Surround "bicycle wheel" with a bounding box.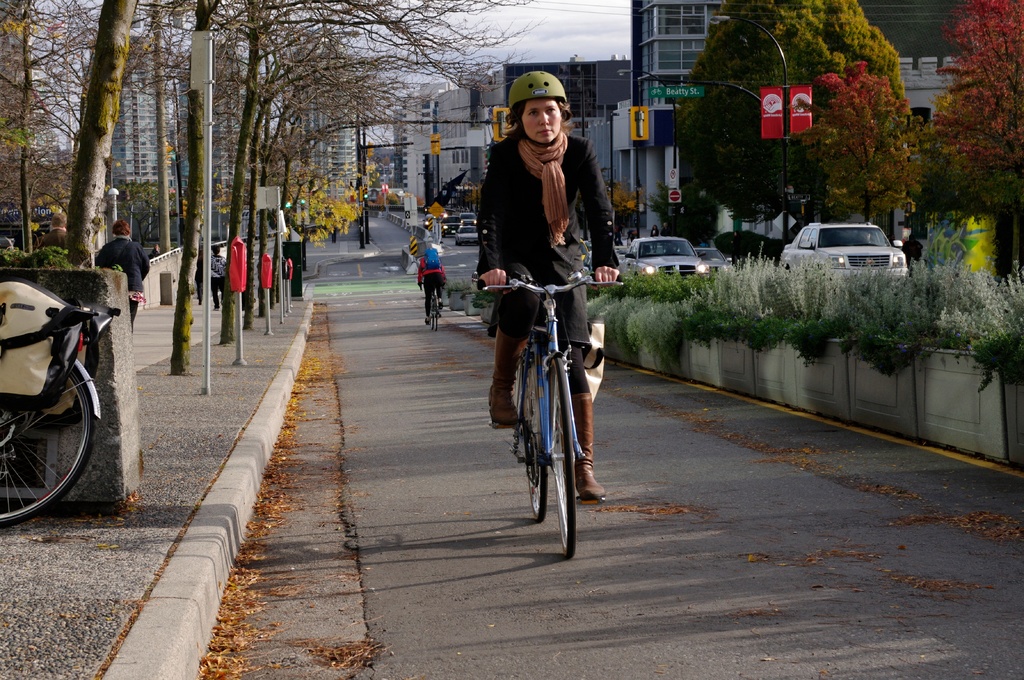
(left=499, top=336, right=557, bottom=523).
